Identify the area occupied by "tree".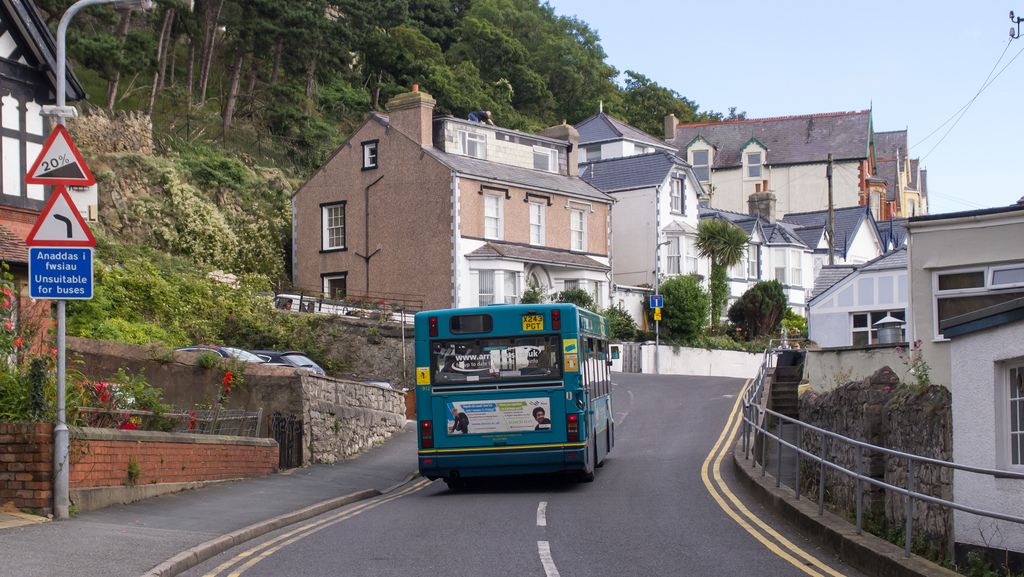
Area: 725:277:799:346.
